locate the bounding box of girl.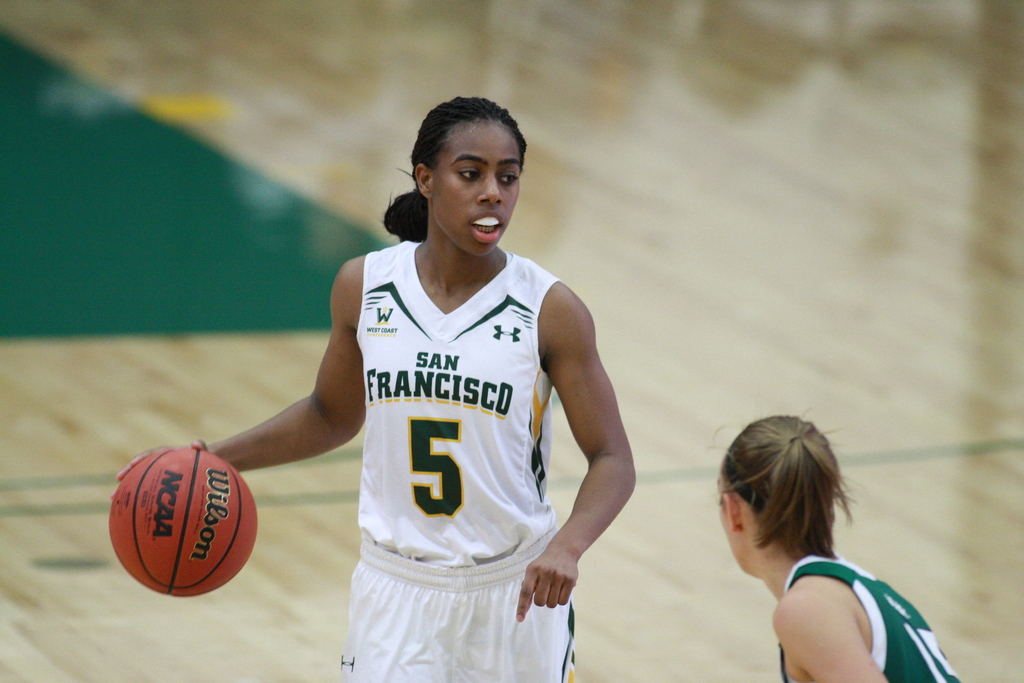
Bounding box: crop(715, 409, 961, 682).
